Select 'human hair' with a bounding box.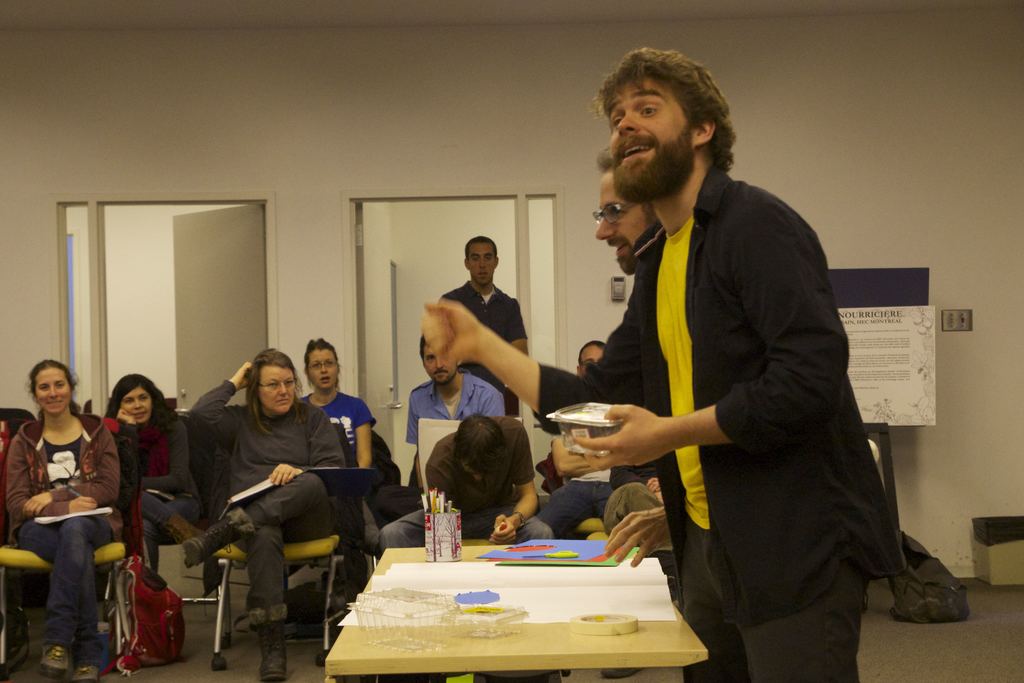
<box>104,370,180,434</box>.
